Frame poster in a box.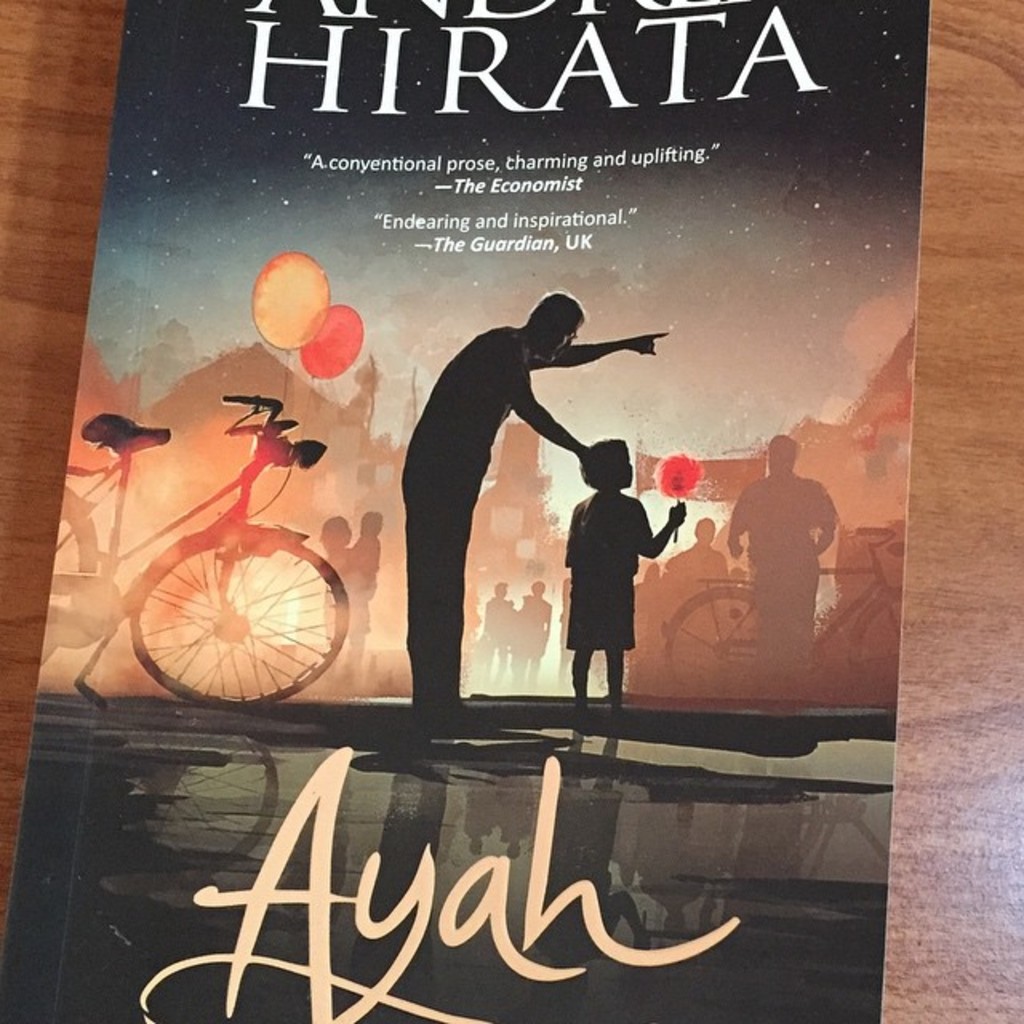
box=[0, 0, 930, 1022].
